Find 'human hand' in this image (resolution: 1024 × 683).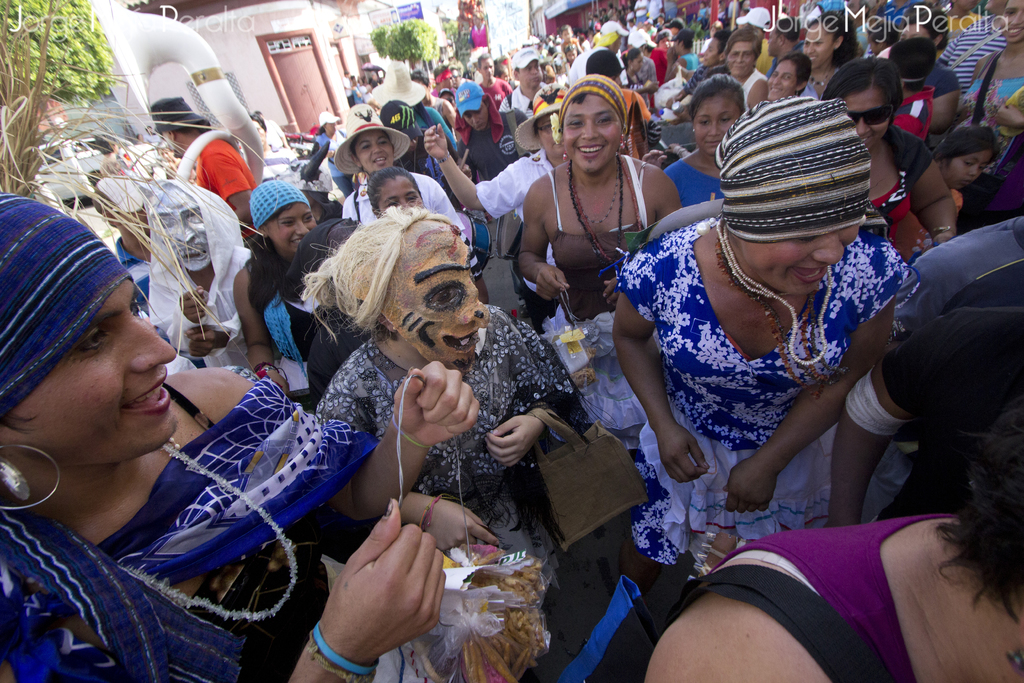
<box>642,150,669,169</box>.
